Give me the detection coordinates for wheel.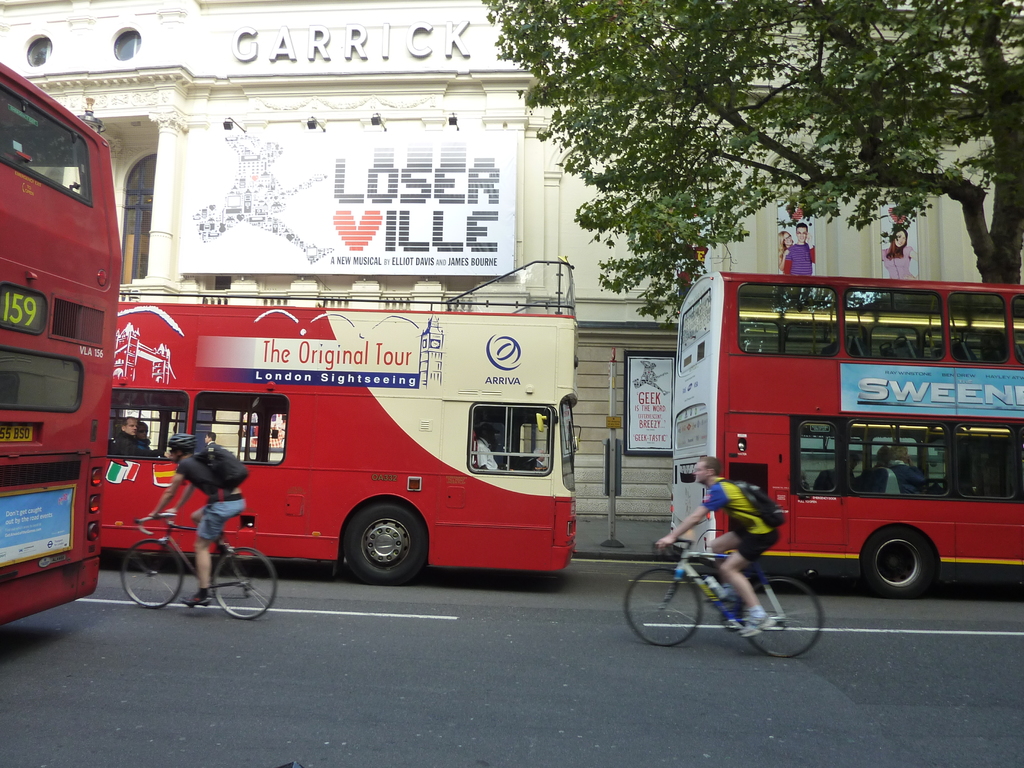
x1=213, y1=545, x2=278, y2=621.
